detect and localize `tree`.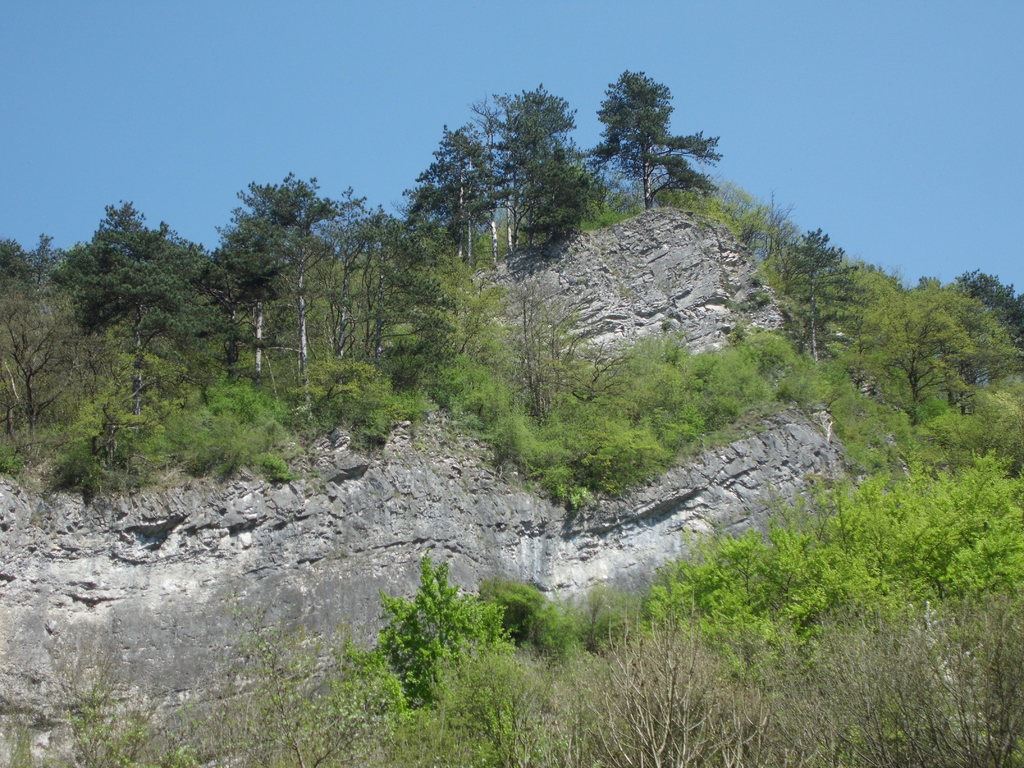
Localized at pyautogui.locateOnScreen(212, 166, 337, 362).
